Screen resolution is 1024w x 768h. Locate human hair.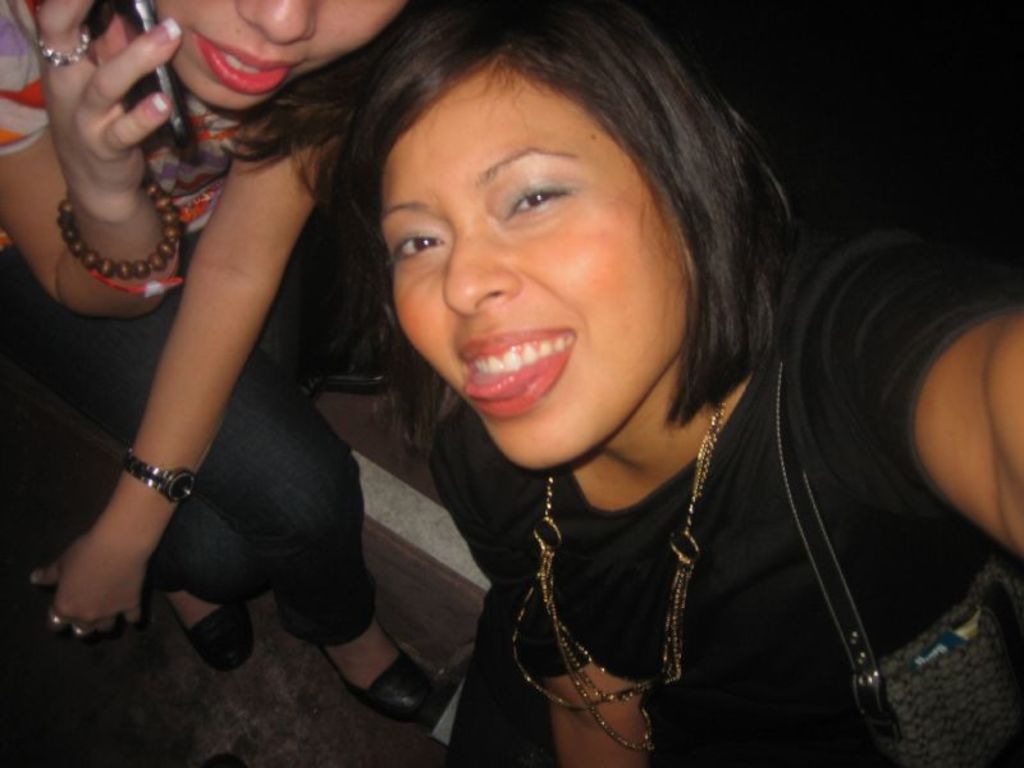
l=187, t=0, r=415, b=169.
